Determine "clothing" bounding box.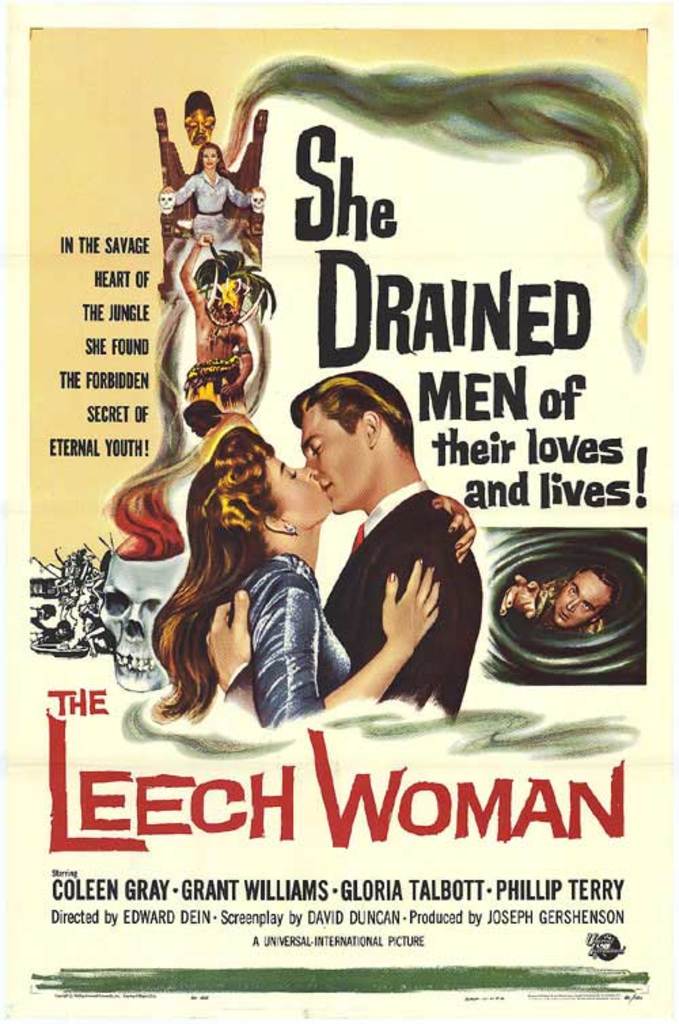
Determined: [x1=338, y1=492, x2=492, y2=708].
